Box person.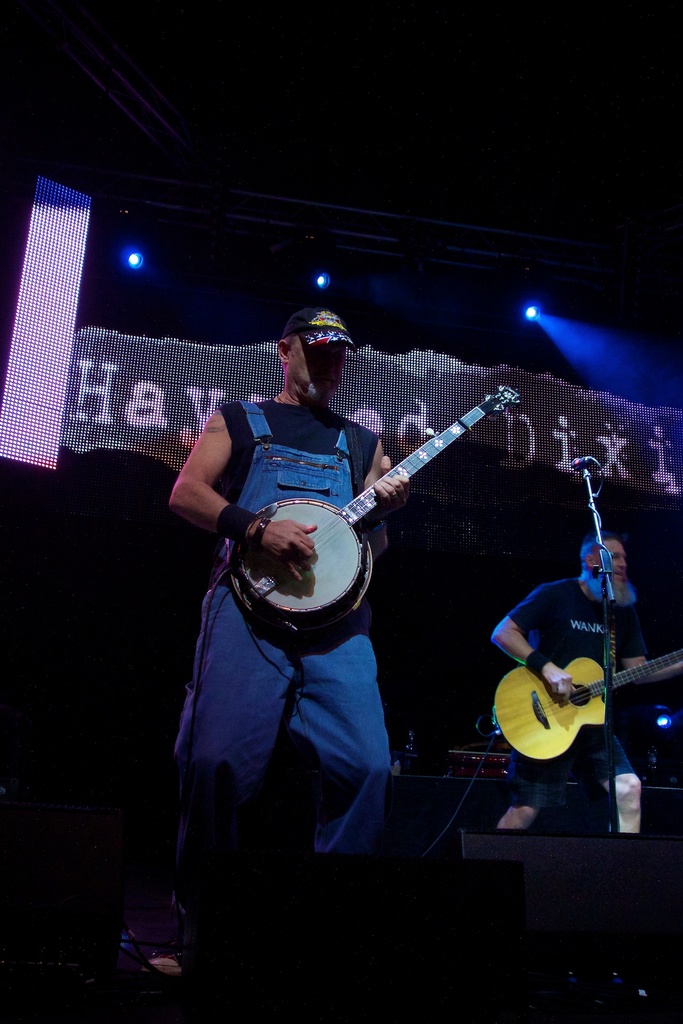
BBox(486, 408, 655, 842).
